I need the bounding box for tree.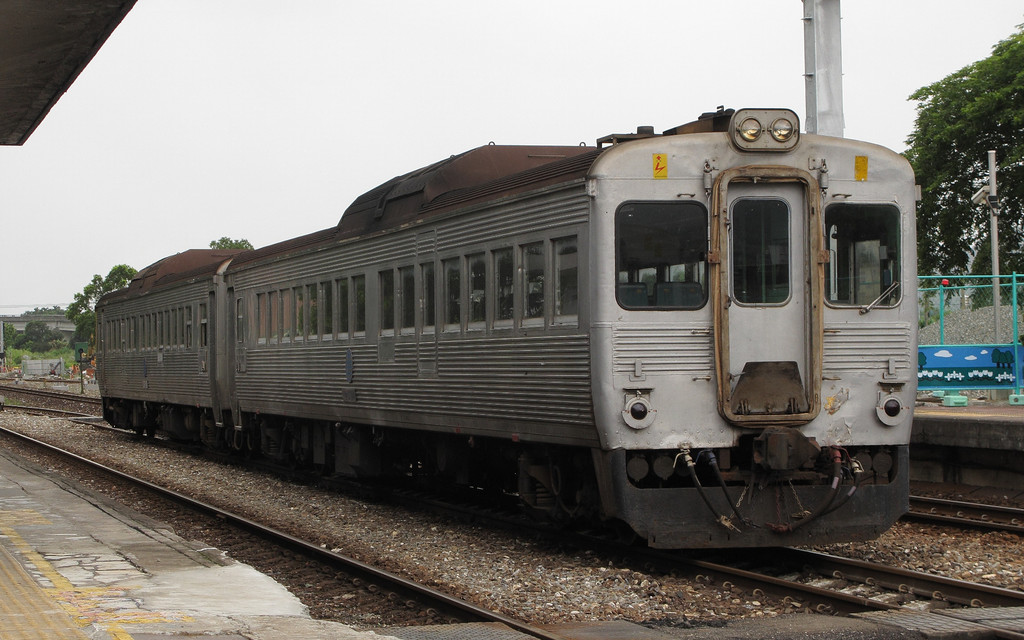
Here it is: BBox(1, 319, 65, 362).
